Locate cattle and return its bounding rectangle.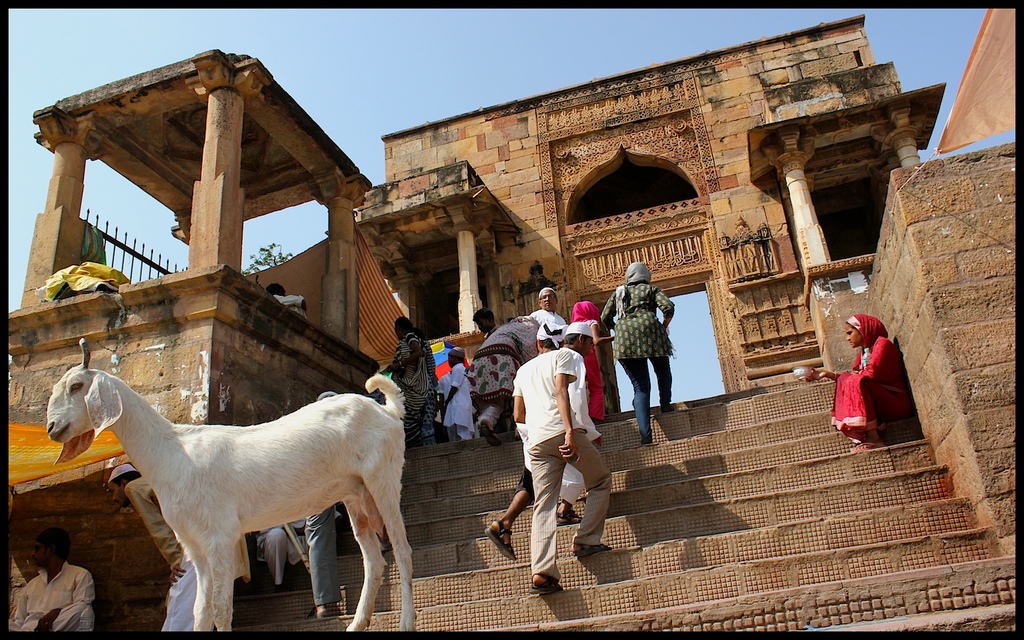
select_region(45, 353, 407, 639).
